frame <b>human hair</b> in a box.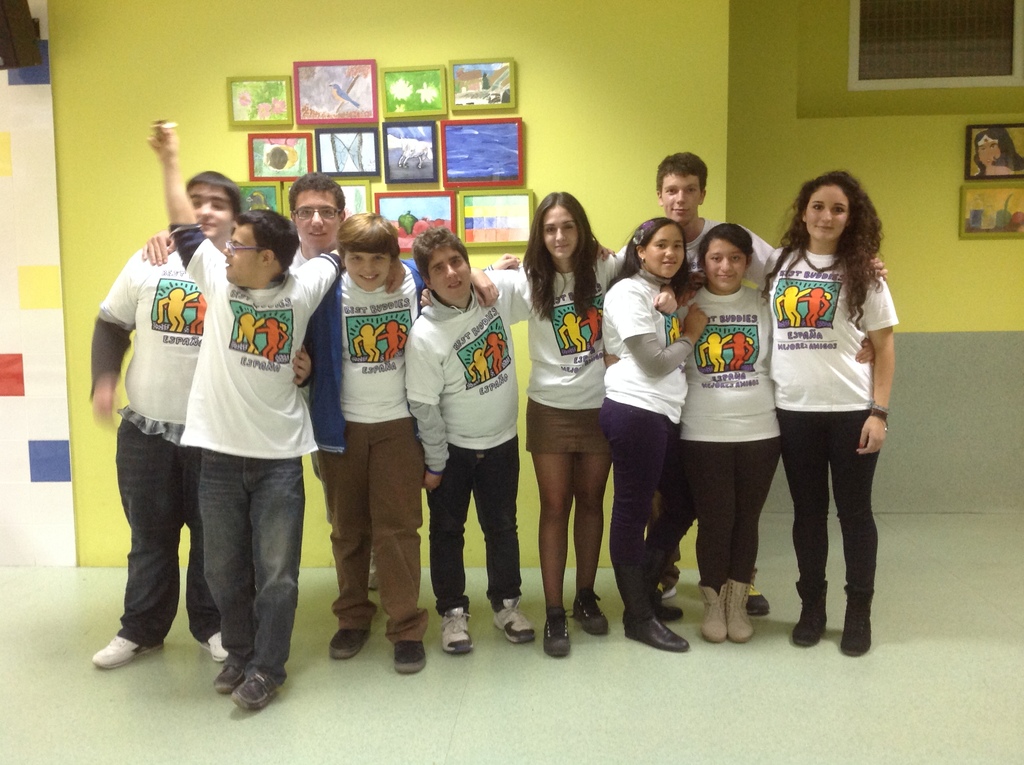
[left=417, top=227, right=469, bottom=284].
